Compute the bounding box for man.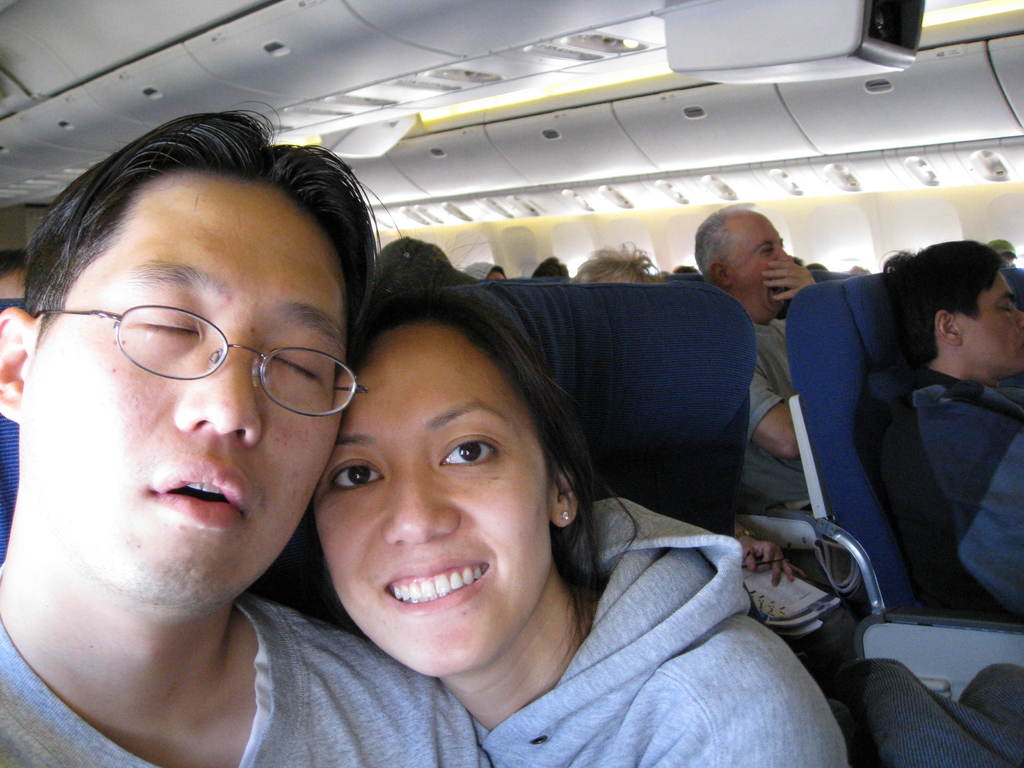
left=0, top=94, right=508, bottom=767.
